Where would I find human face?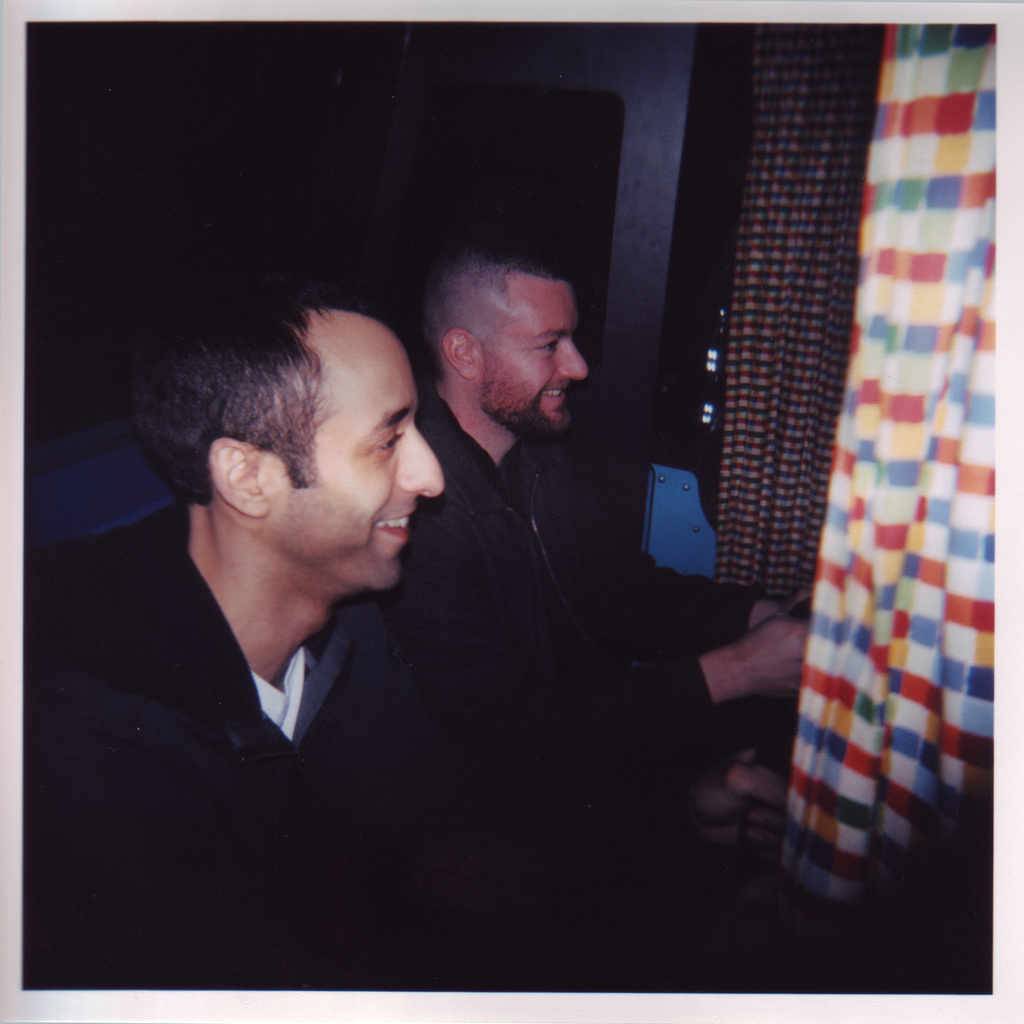
At bbox(274, 326, 450, 595).
